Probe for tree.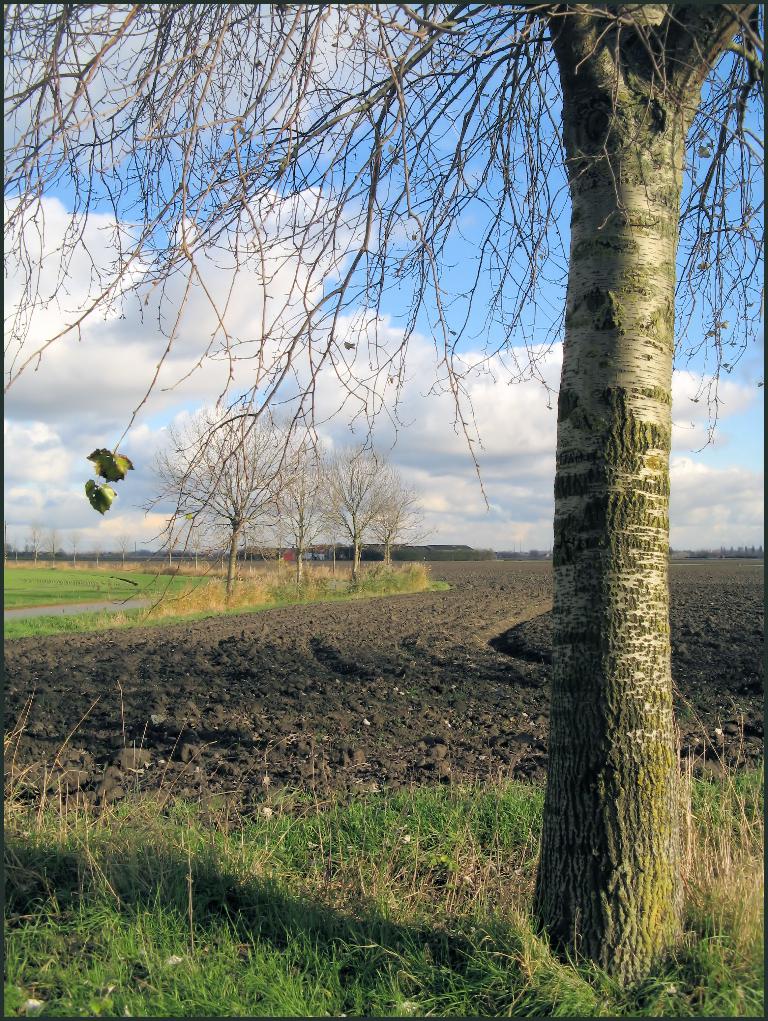
Probe result: crop(364, 482, 432, 573).
